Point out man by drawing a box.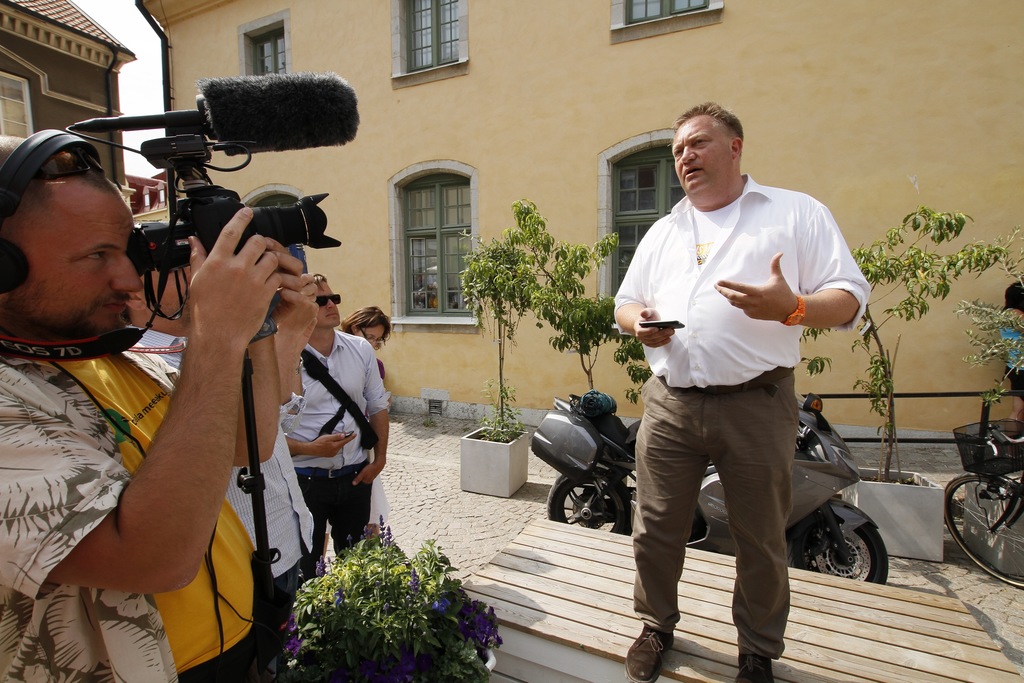
l=125, t=242, r=312, b=625.
